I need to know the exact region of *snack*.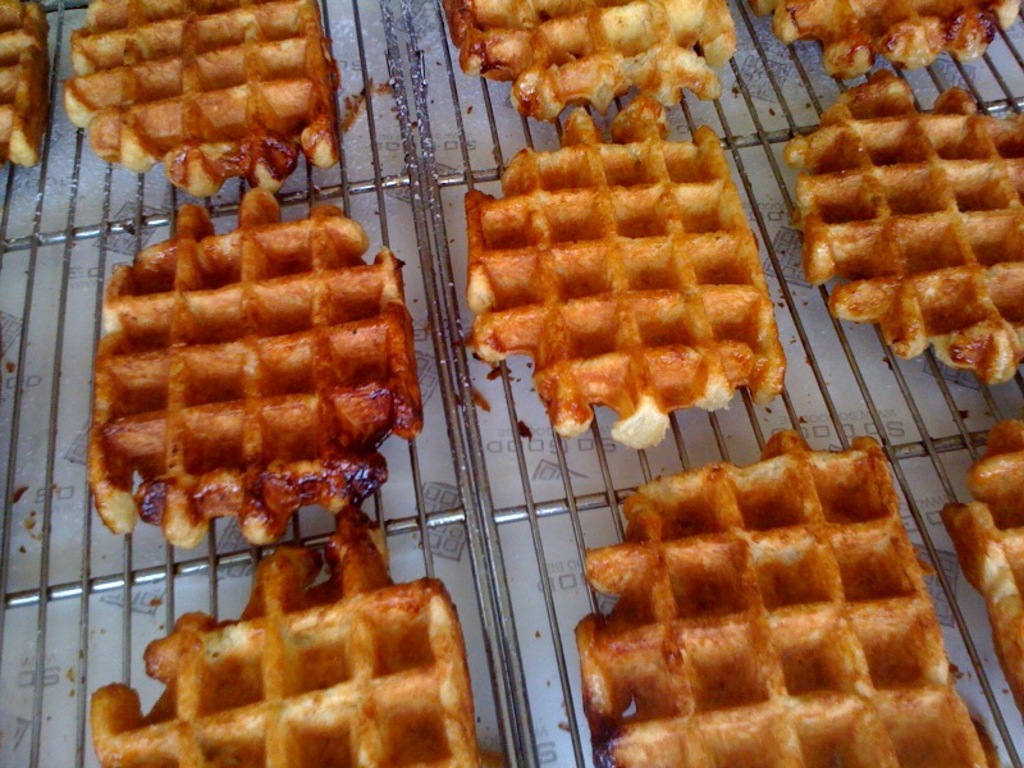
Region: region(93, 504, 489, 764).
